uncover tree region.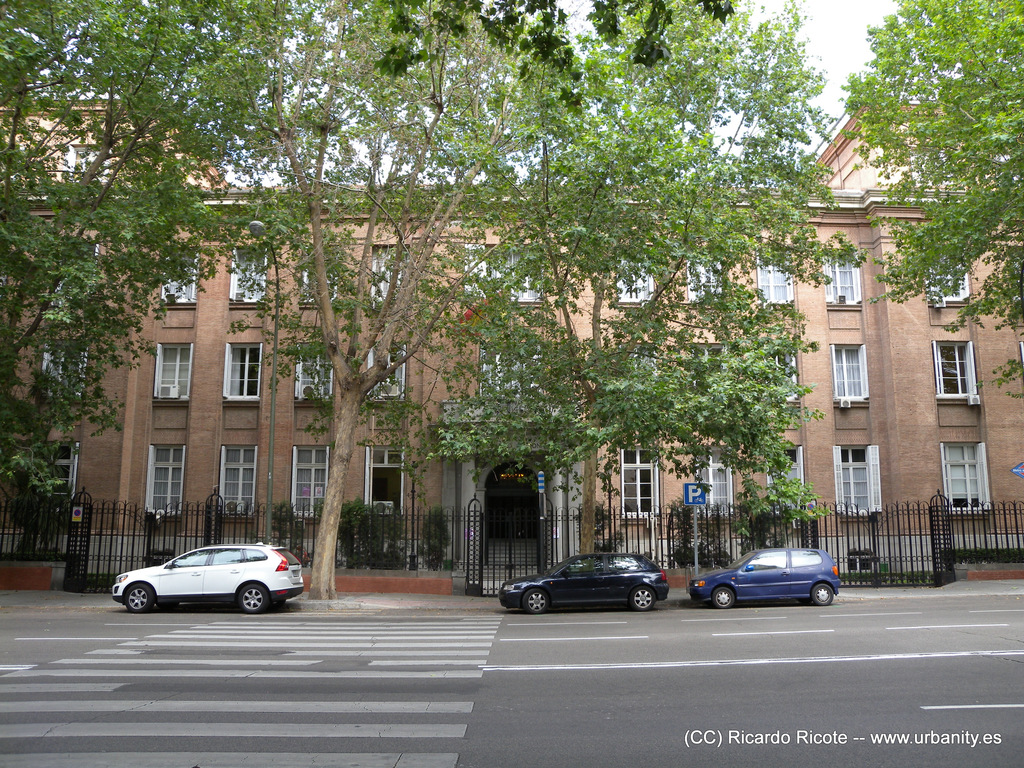
Uncovered: Rect(838, 3, 1023, 397).
